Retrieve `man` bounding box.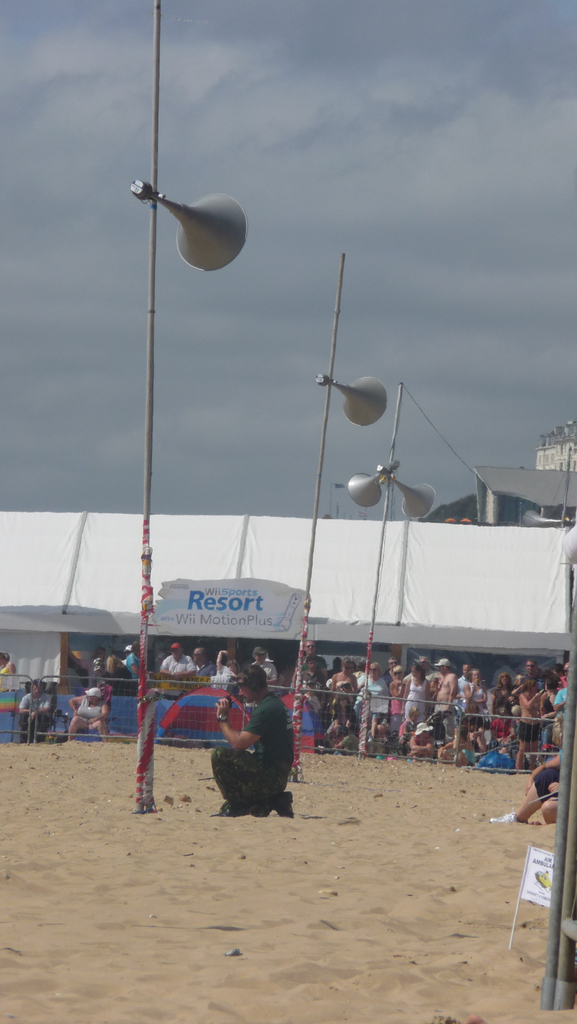
Bounding box: box=[18, 679, 48, 742].
